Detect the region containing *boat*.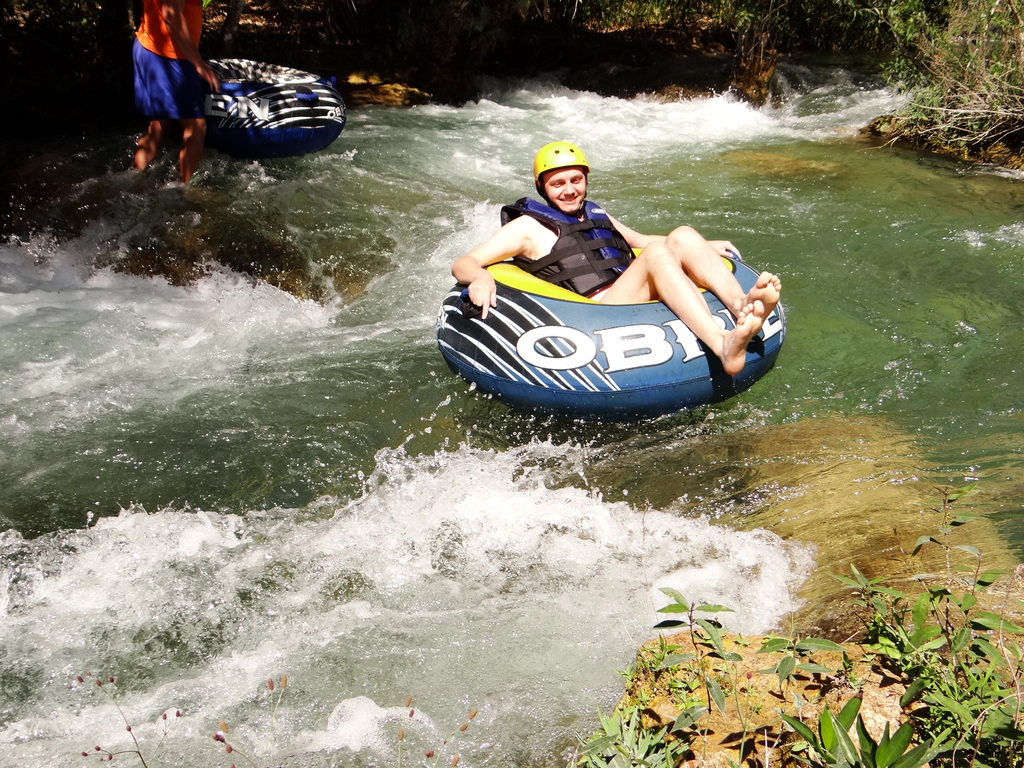
(left=392, top=173, right=776, bottom=429).
